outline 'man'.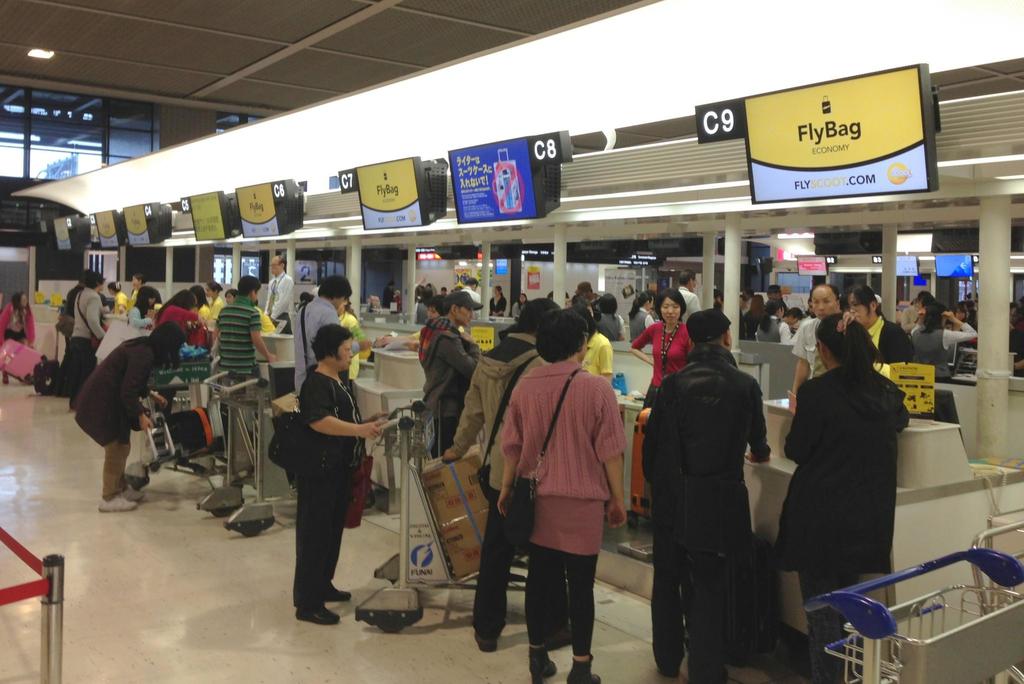
Outline: (219, 272, 275, 438).
